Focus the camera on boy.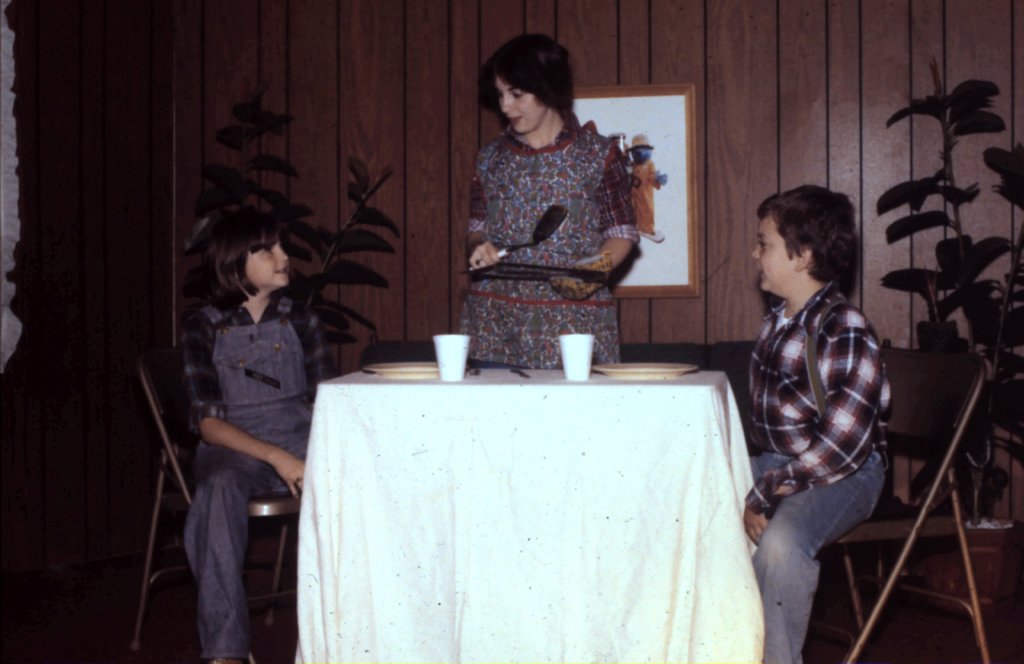
Focus region: box(723, 164, 903, 600).
